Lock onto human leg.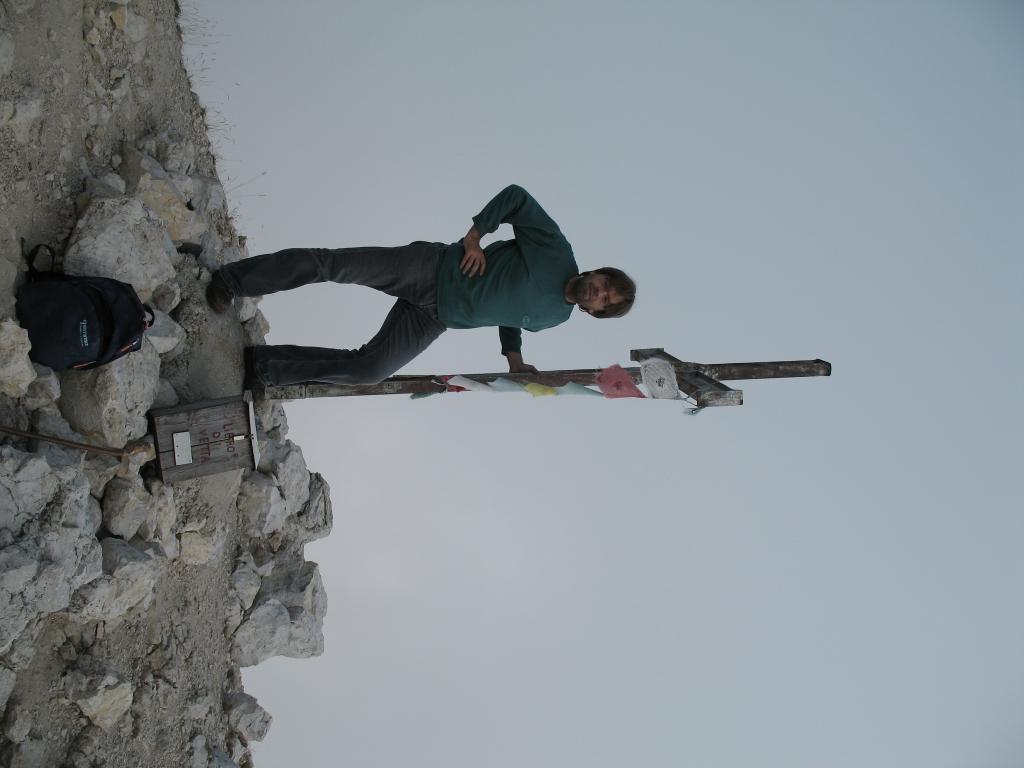
Locked: locate(203, 238, 432, 317).
